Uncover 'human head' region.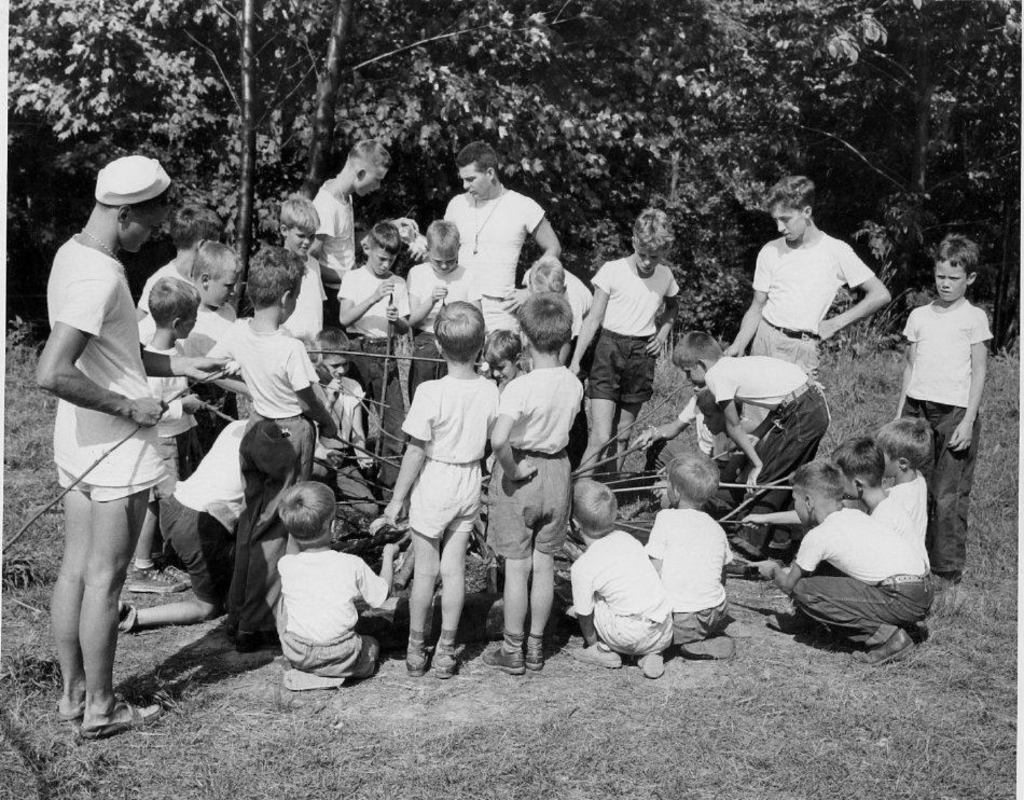
Uncovered: Rect(632, 207, 674, 276).
